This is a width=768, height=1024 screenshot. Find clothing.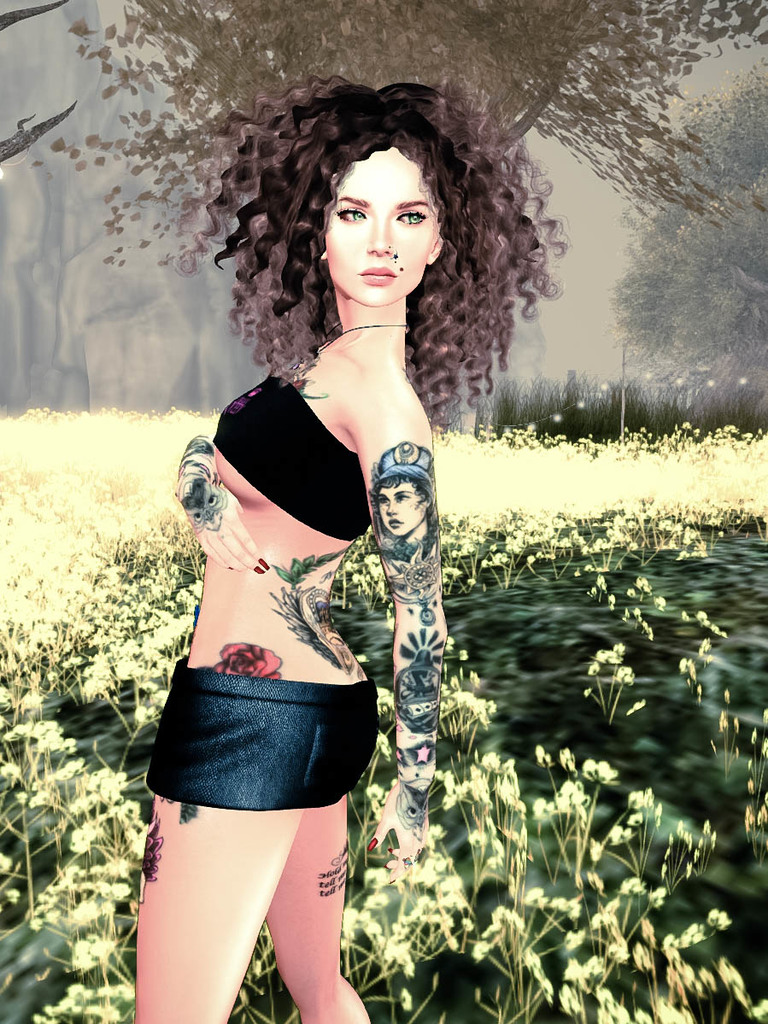
Bounding box: Rect(145, 655, 379, 810).
